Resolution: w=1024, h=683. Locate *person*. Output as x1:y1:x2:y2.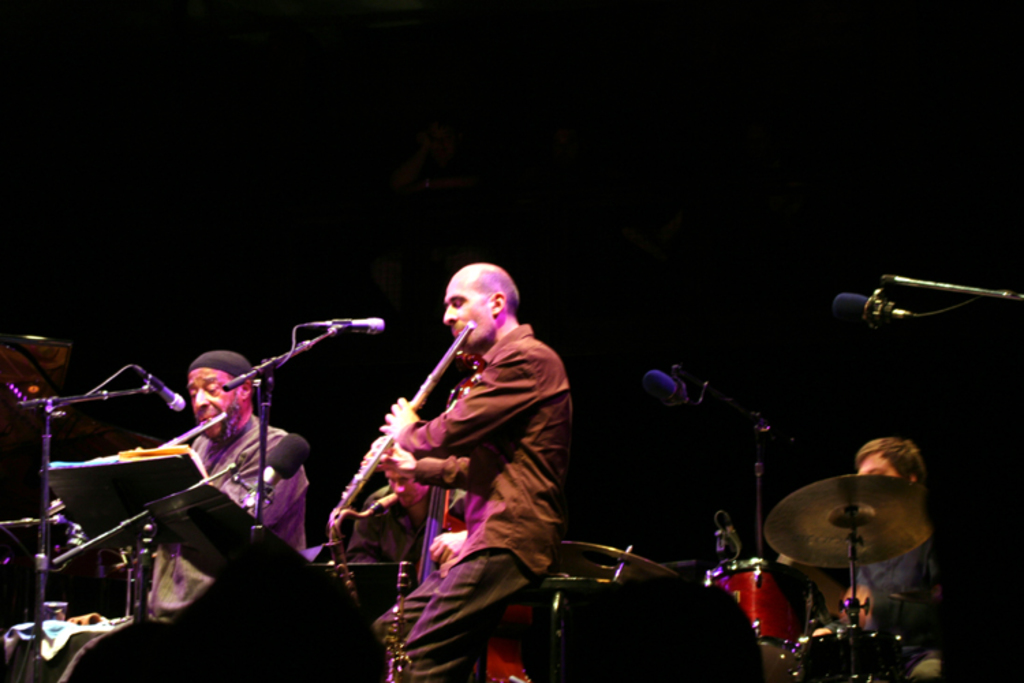
152:329:306:612.
